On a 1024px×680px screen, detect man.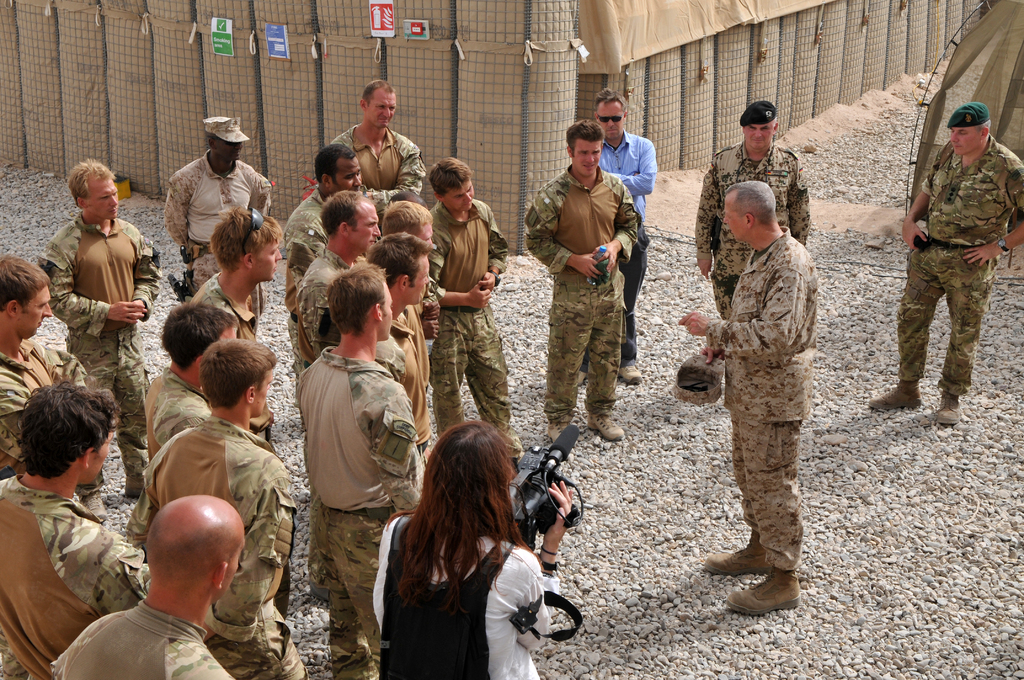
box=[696, 101, 808, 327].
